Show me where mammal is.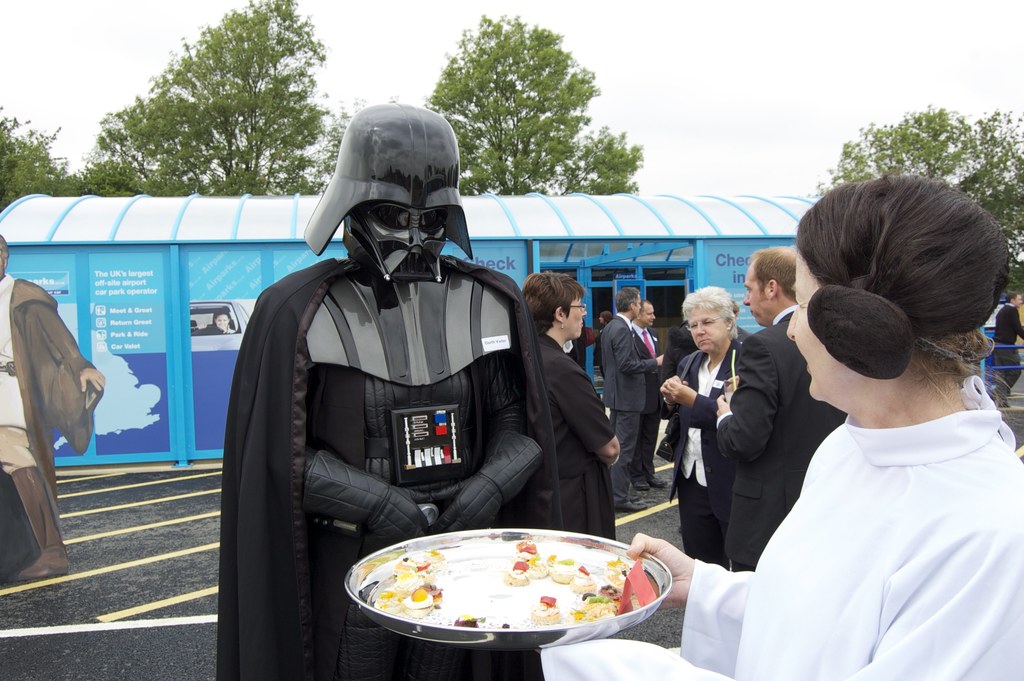
mammal is at box=[536, 176, 1016, 680].
